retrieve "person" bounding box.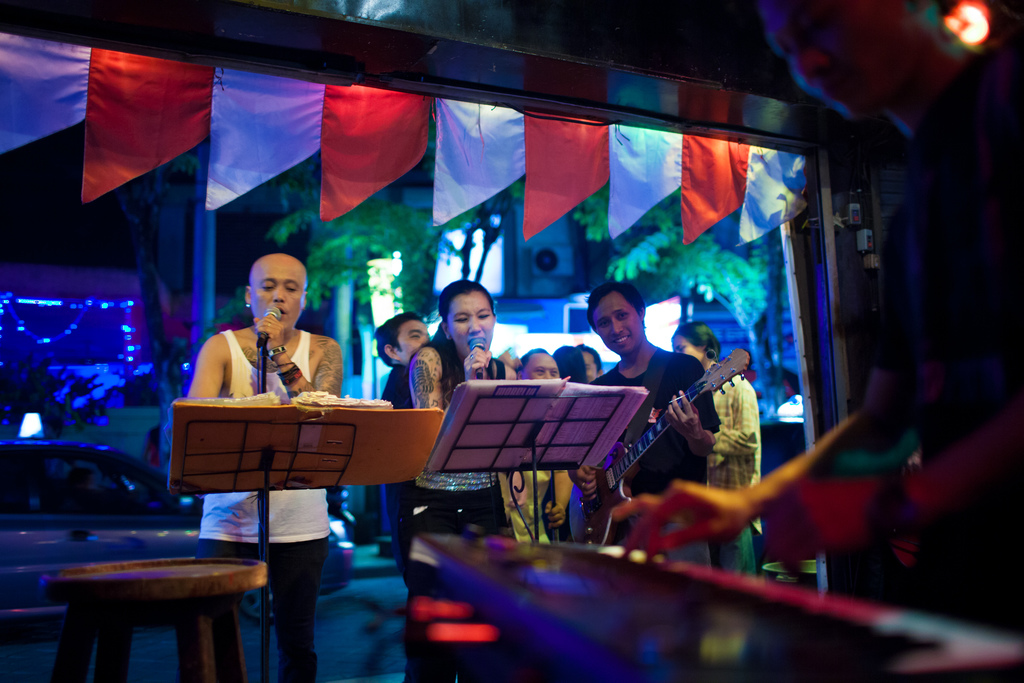
Bounding box: select_region(399, 277, 516, 588).
